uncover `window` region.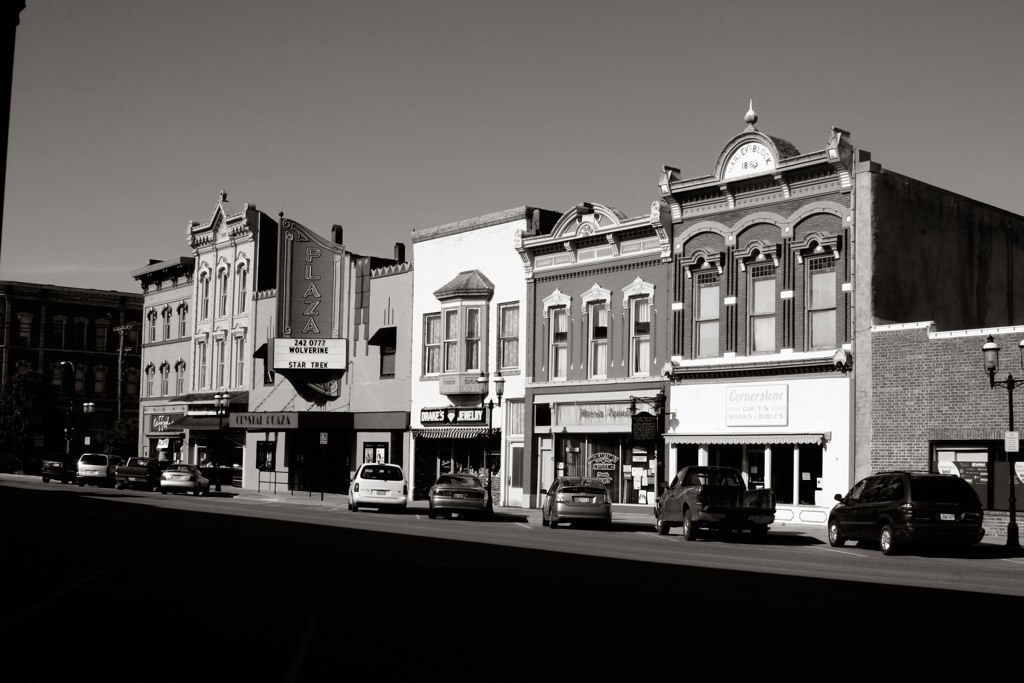
Uncovered: (142, 365, 152, 396).
